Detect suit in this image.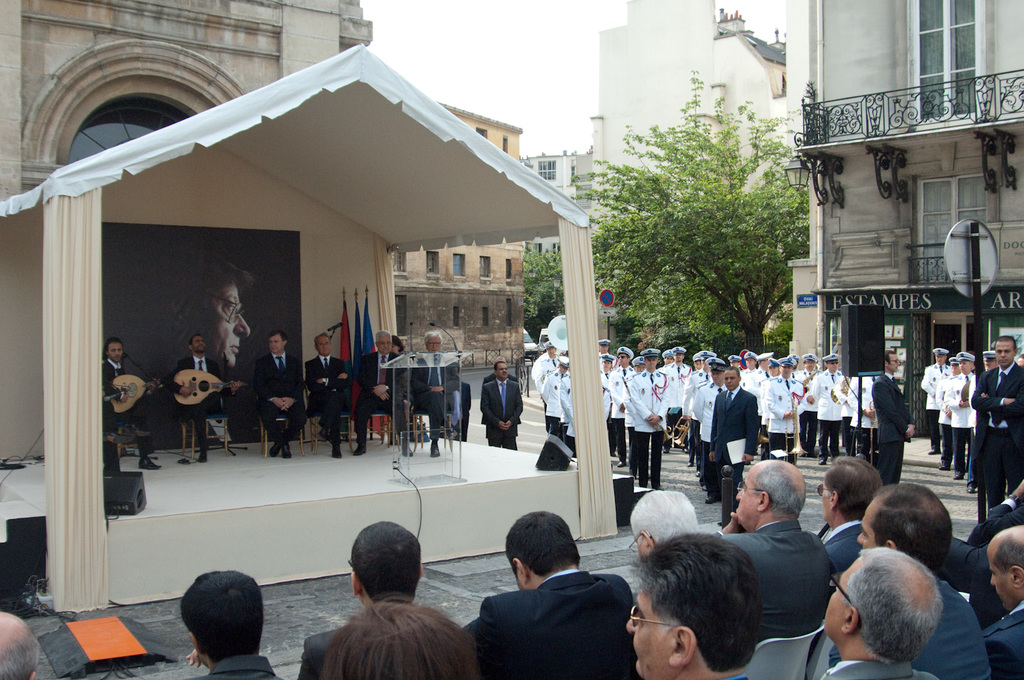
Detection: 174, 357, 233, 452.
